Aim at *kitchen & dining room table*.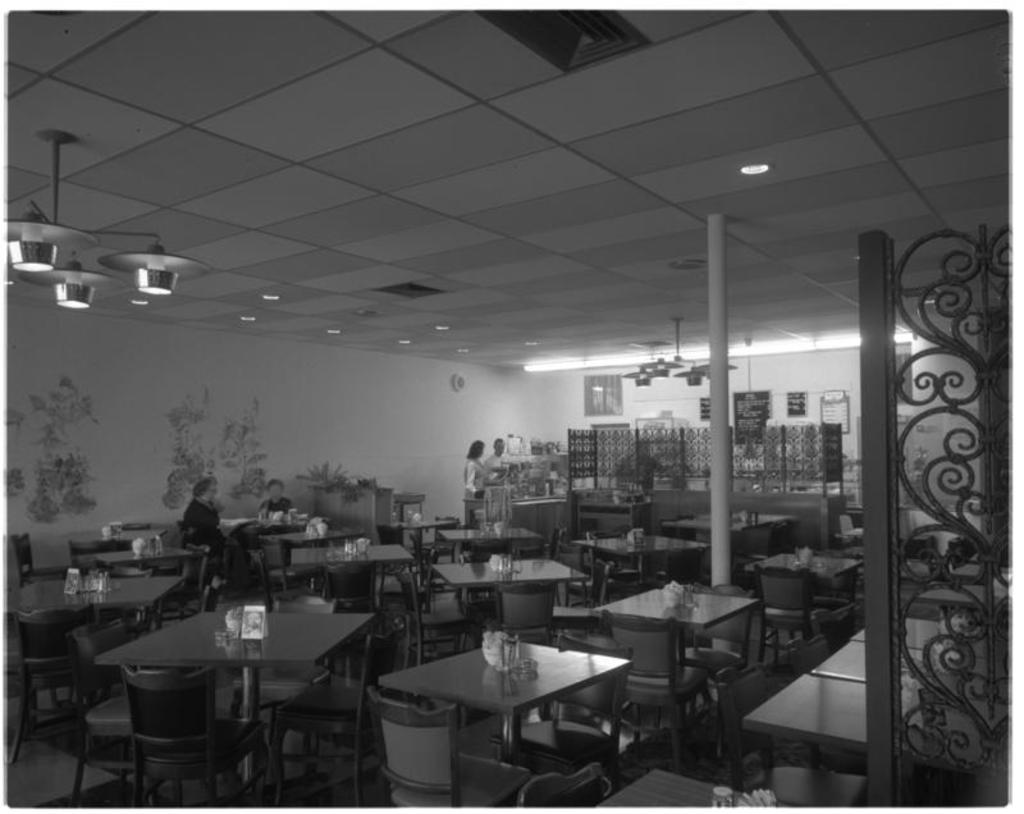
Aimed at 360/627/646/795.
